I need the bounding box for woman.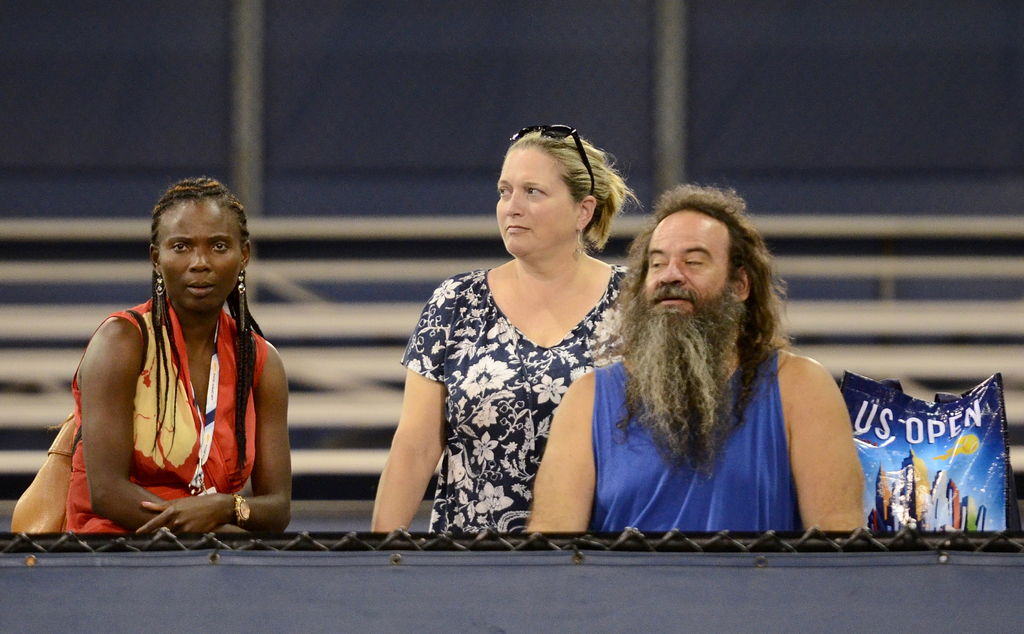
Here it is: <bbox>65, 177, 292, 541</bbox>.
